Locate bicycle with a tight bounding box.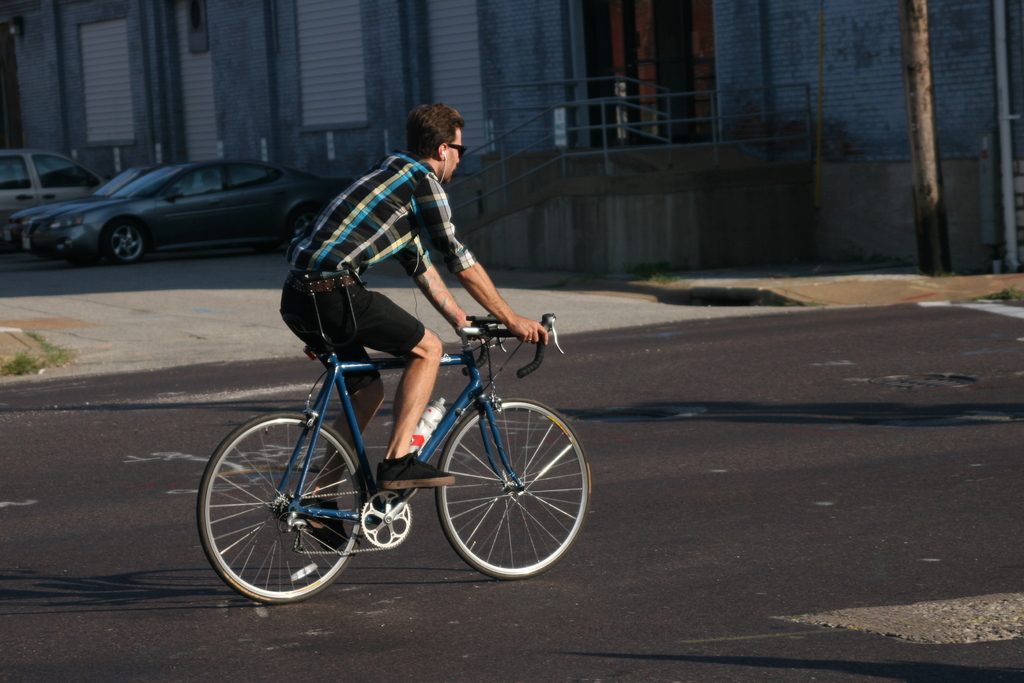
(left=196, top=313, right=594, bottom=604).
